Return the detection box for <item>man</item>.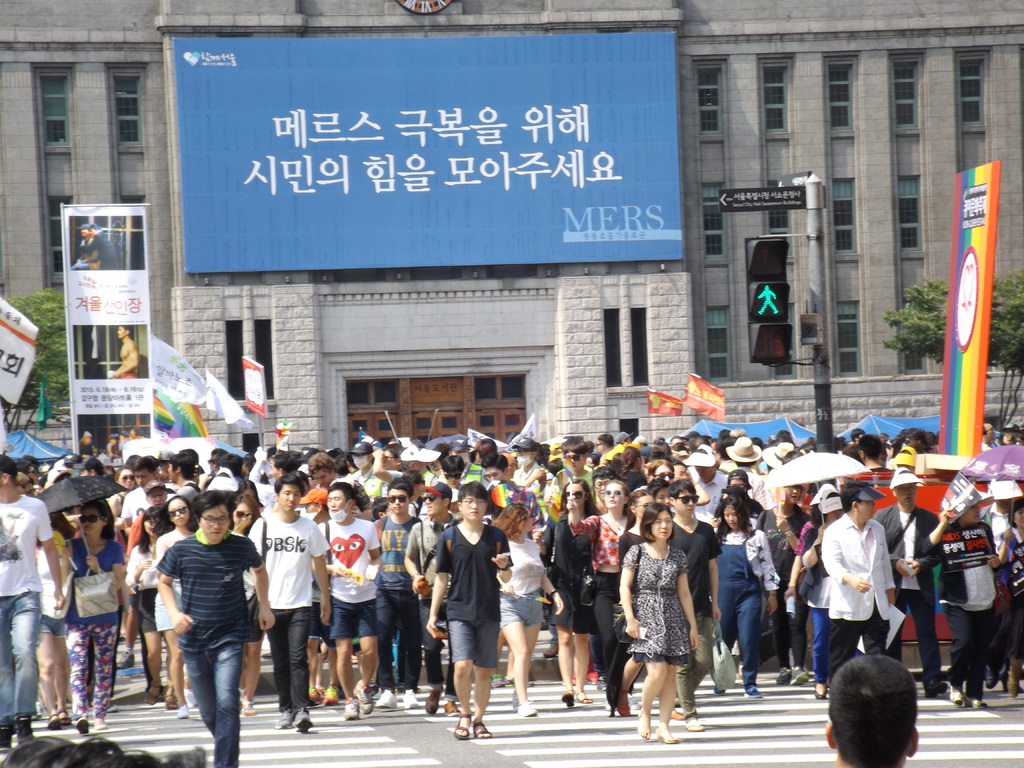
429, 483, 511, 741.
